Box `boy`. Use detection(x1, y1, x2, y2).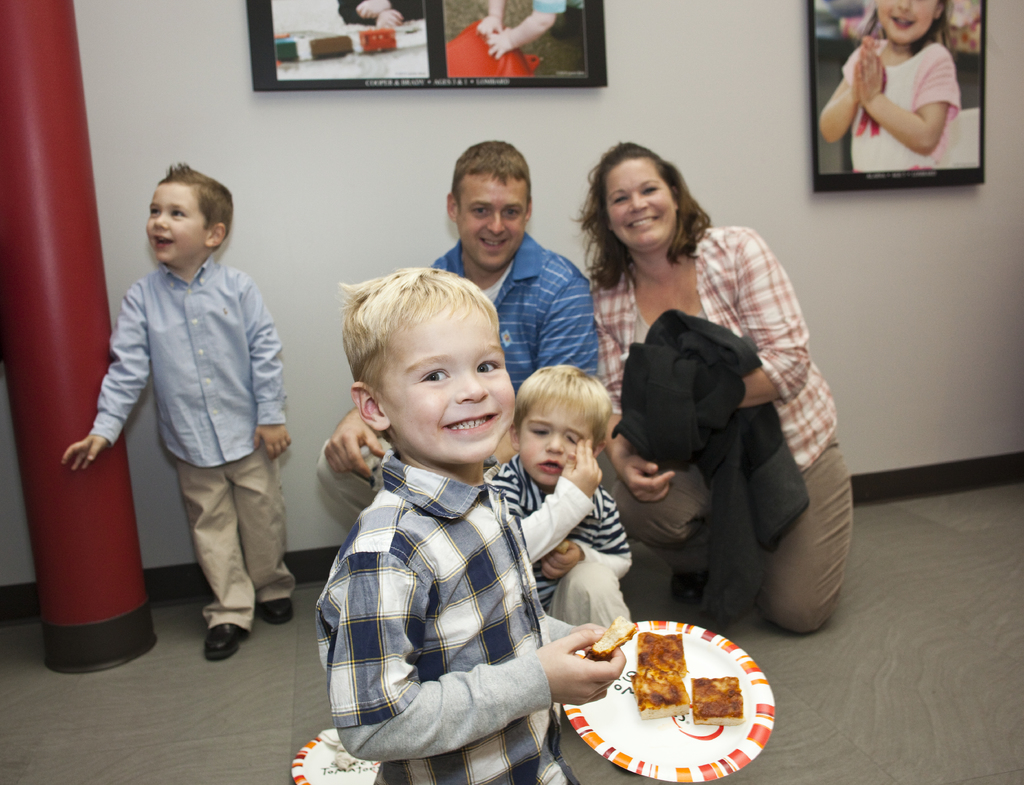
detection(275, 269, 602, 776).
